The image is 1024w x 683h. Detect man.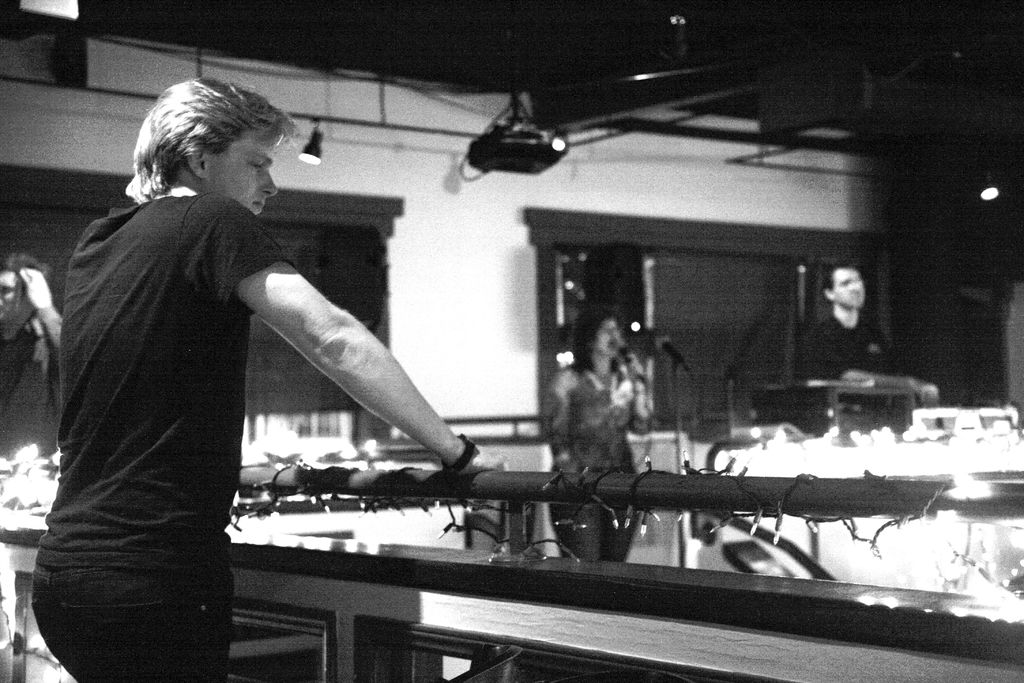
Detection: box=[78, 72, 501, 673].
